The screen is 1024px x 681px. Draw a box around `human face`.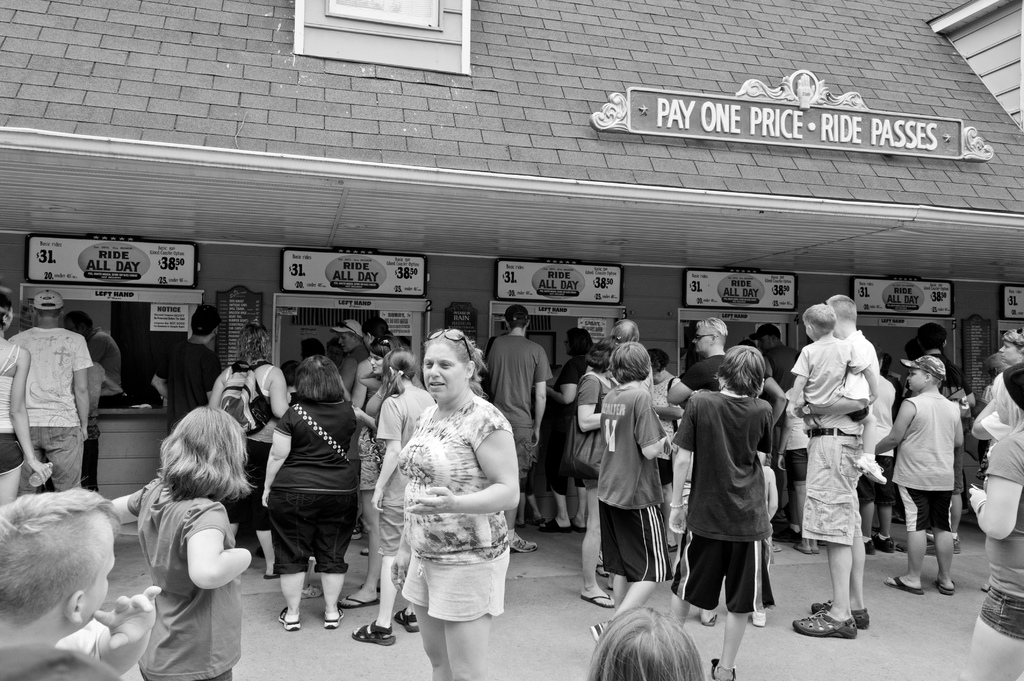
Rect(992, 399, 1011, 426).
